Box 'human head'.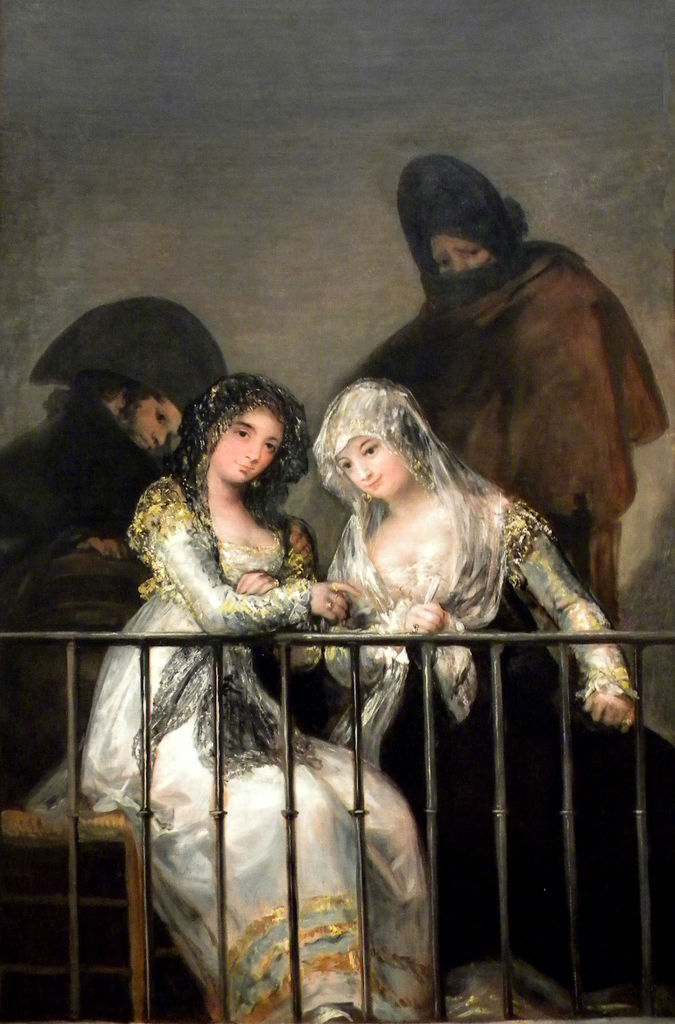
rect(320, 380, 423, 499).
